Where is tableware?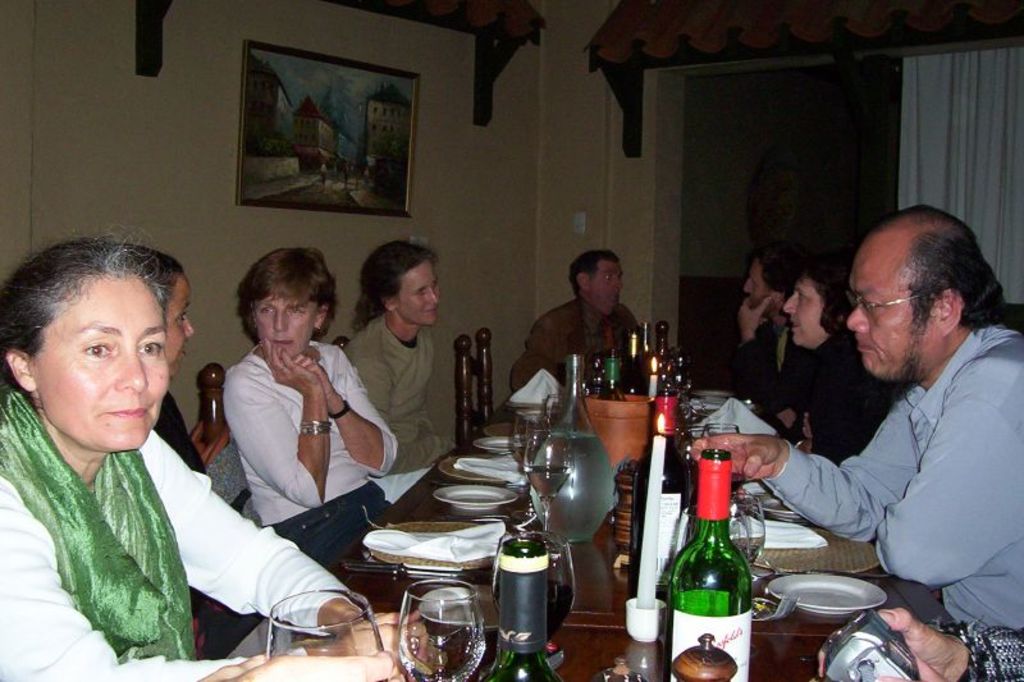
box(438, 482, 516, 517).
